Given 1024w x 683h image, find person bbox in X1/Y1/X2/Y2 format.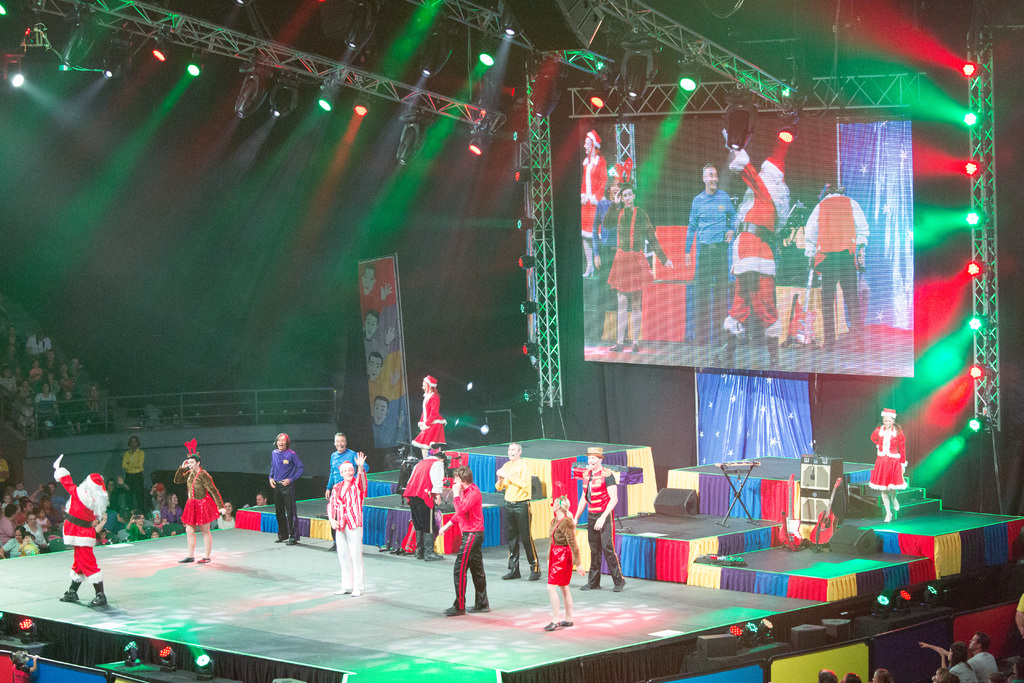
405/451/444/561.
